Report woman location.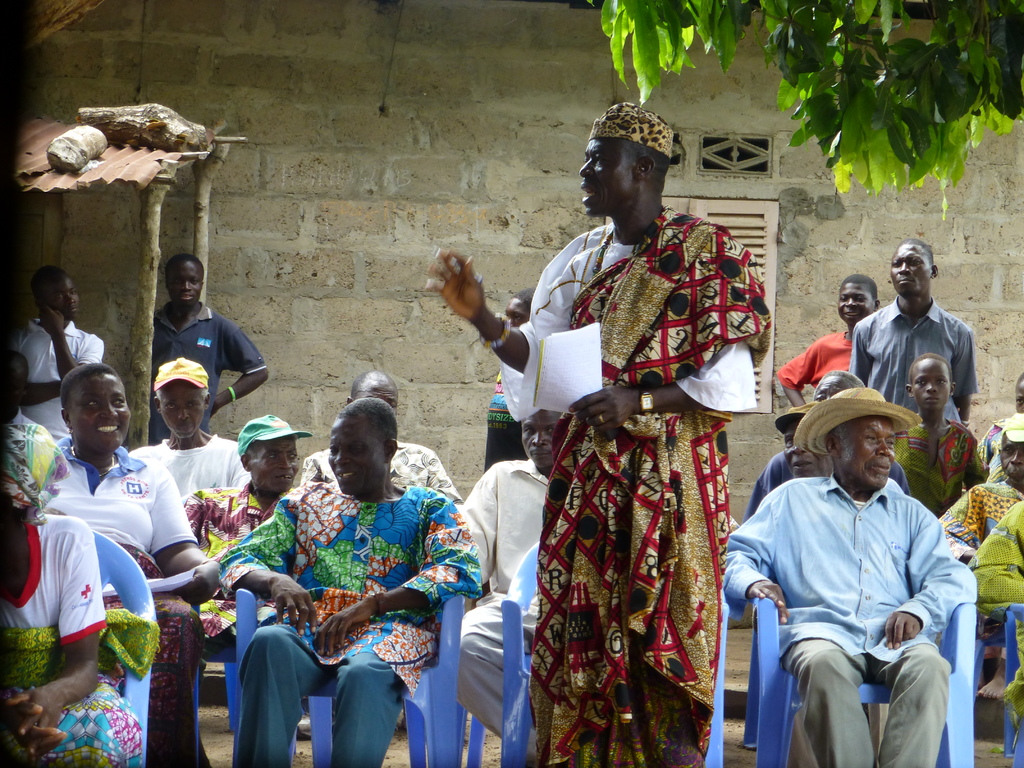
Report: [35,353,219,765].
